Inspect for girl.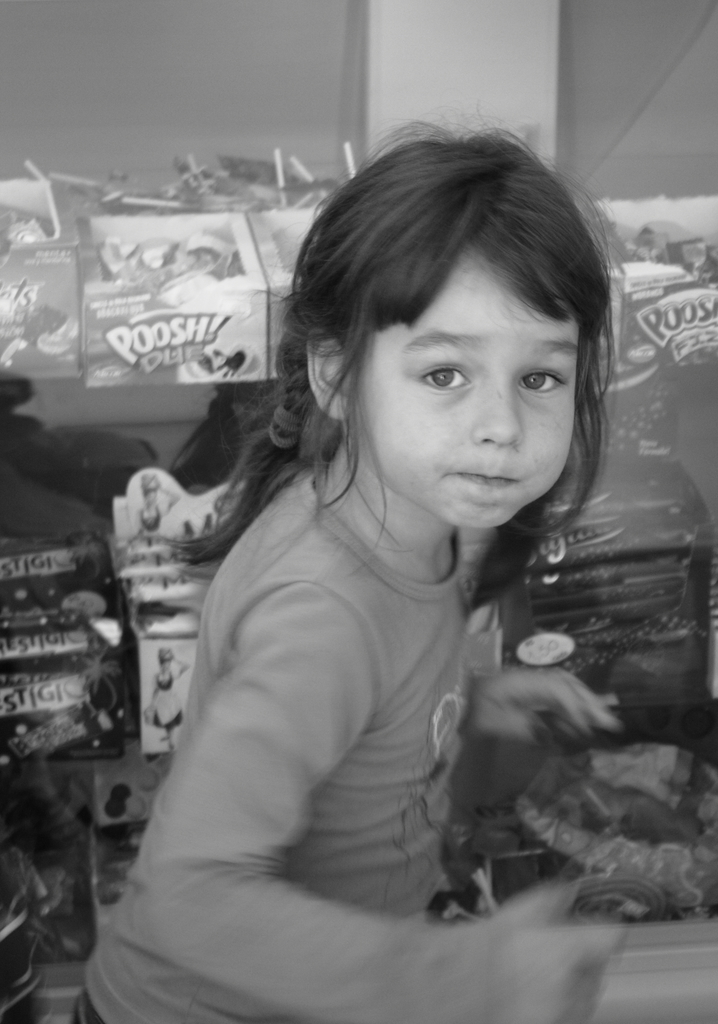
Inspection: x1=72, y1=92, x2=638, y2=1023.
